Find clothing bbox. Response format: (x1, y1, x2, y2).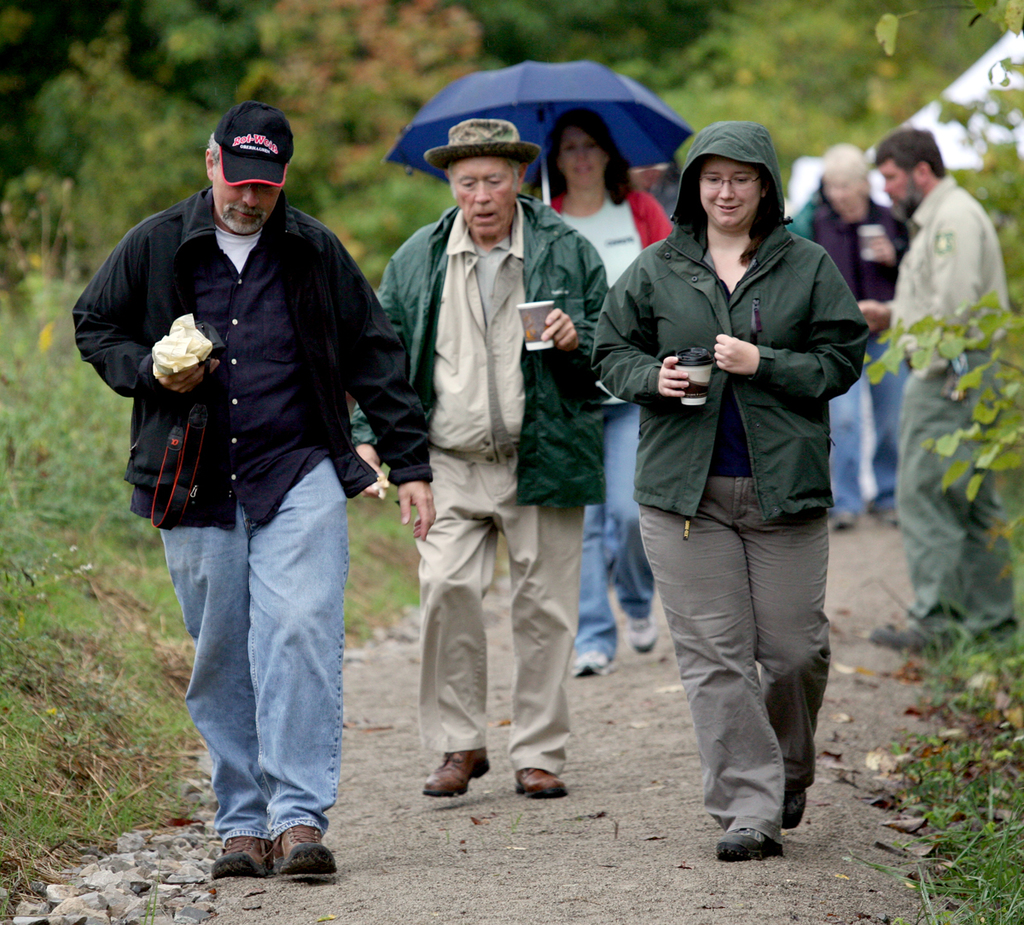
(70, 183, 435, 838).
